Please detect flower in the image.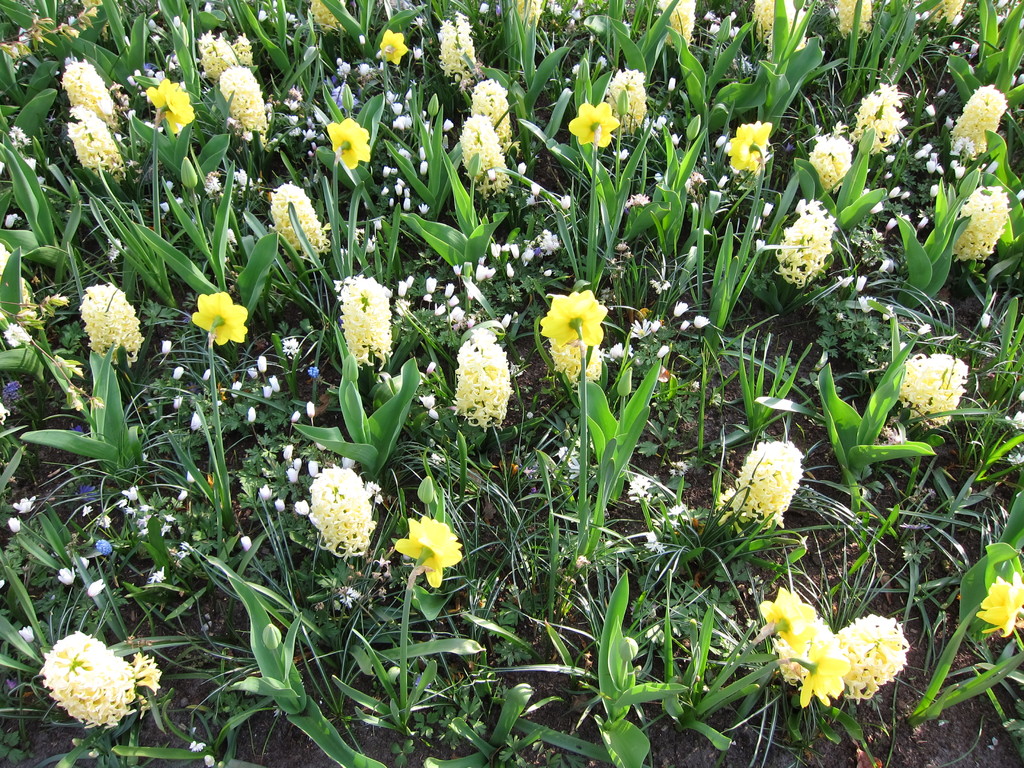
bbox(139, 511, 146, 527).
